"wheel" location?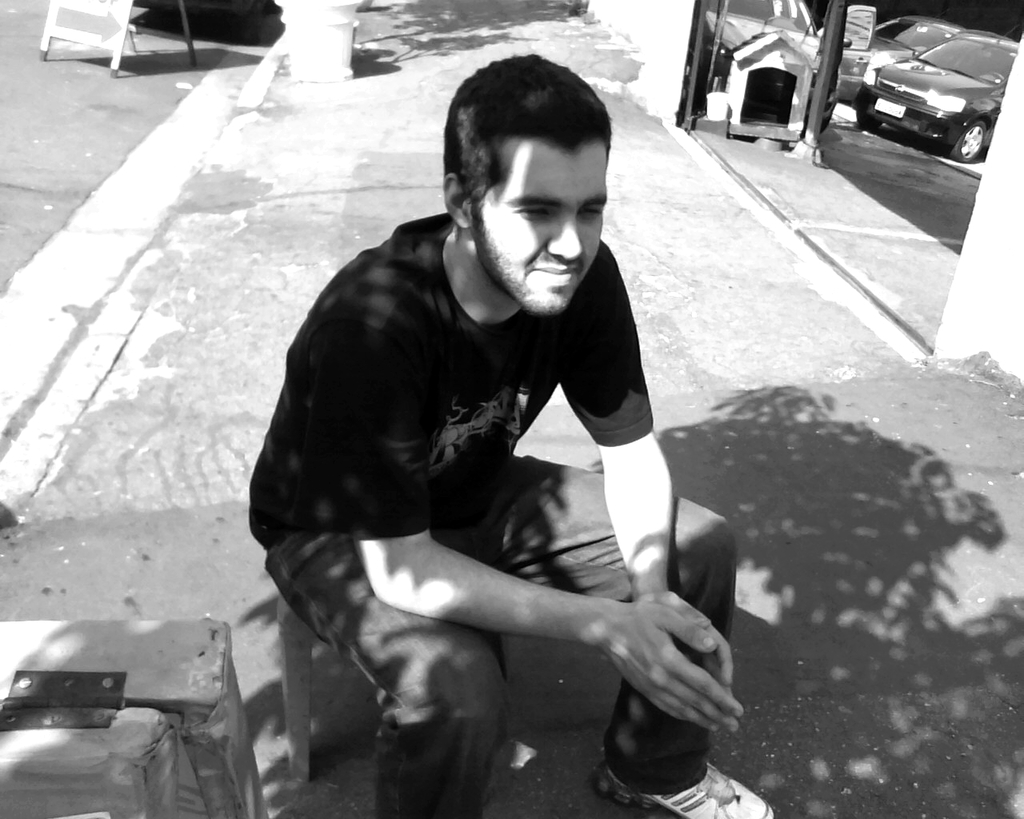
select_region(949, 120, 991, 160)
